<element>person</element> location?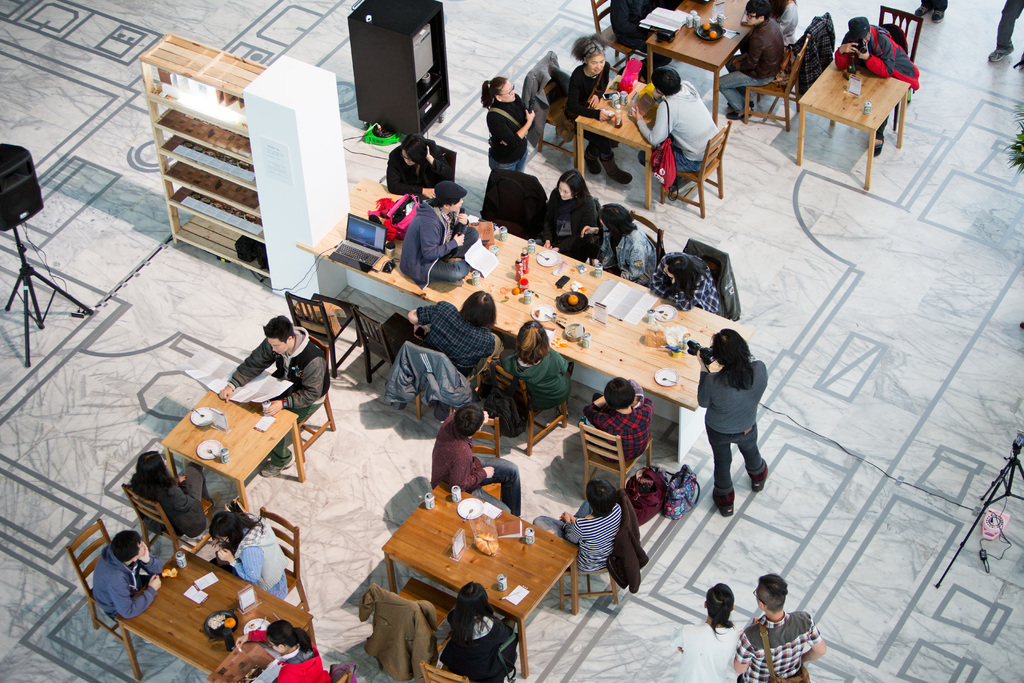
(left=834, top=17, right=918, bottom=158)
